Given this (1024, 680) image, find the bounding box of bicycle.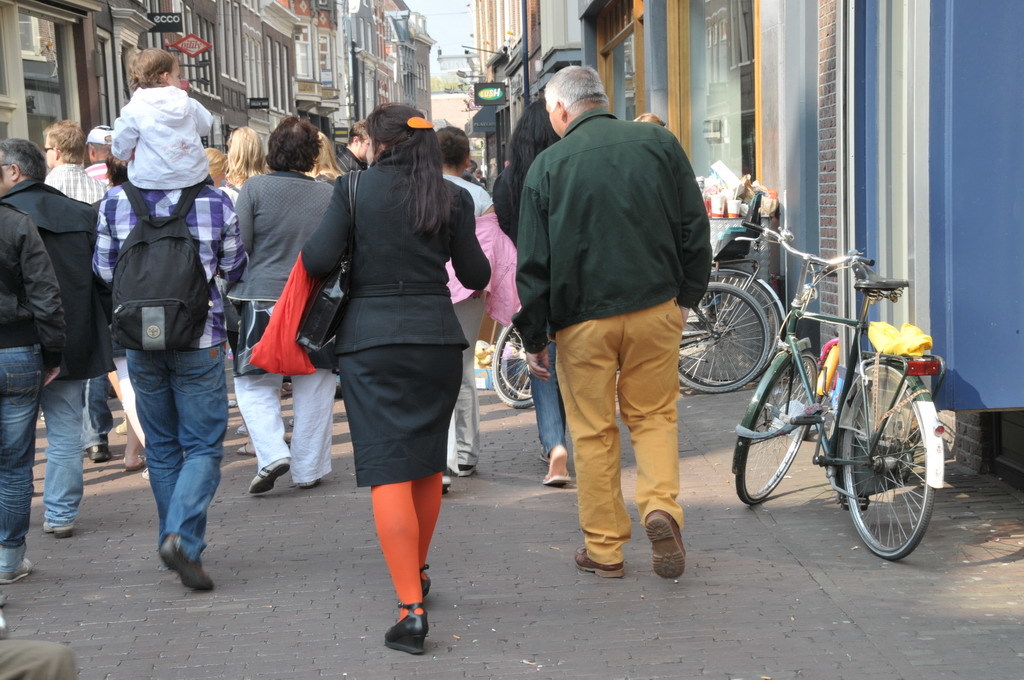
box=[492, 258, 770, 410].
